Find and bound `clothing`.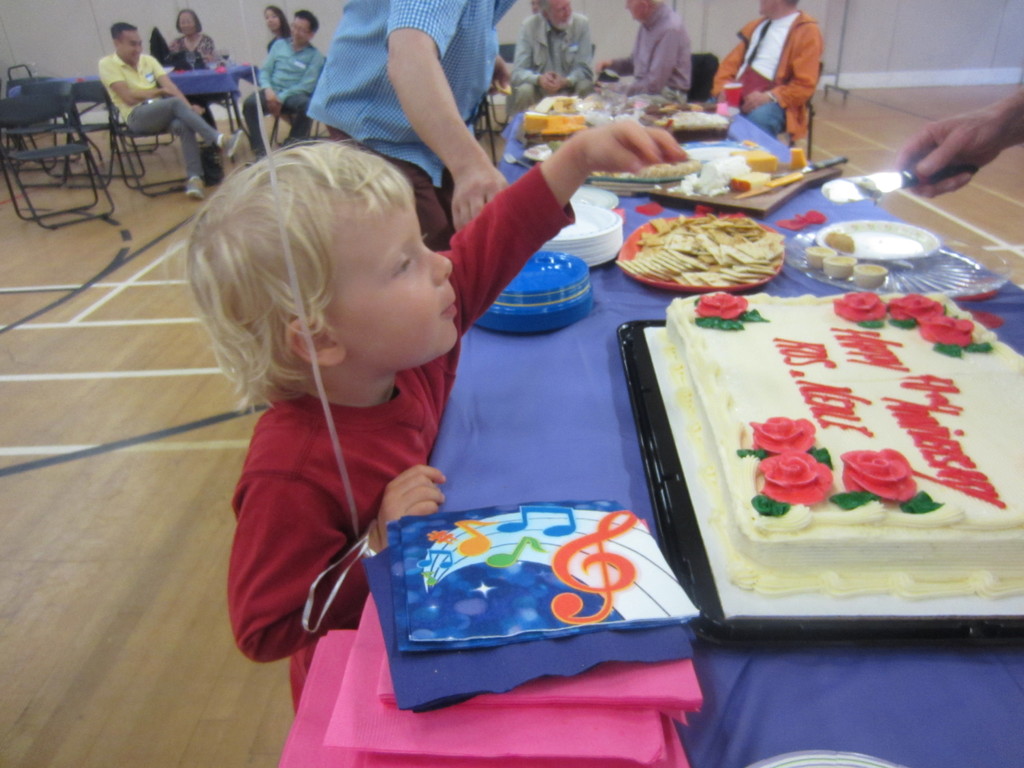
Bound: 99/51/218/180.
